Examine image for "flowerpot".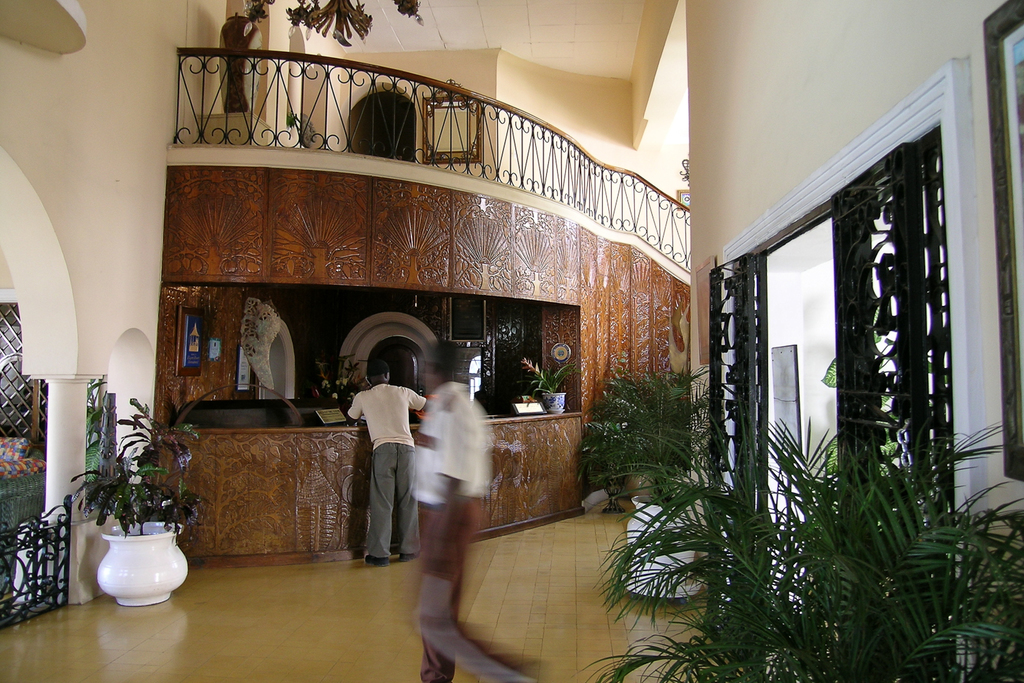
Examination result: left=81, top=510, right=177, bottom=602.
